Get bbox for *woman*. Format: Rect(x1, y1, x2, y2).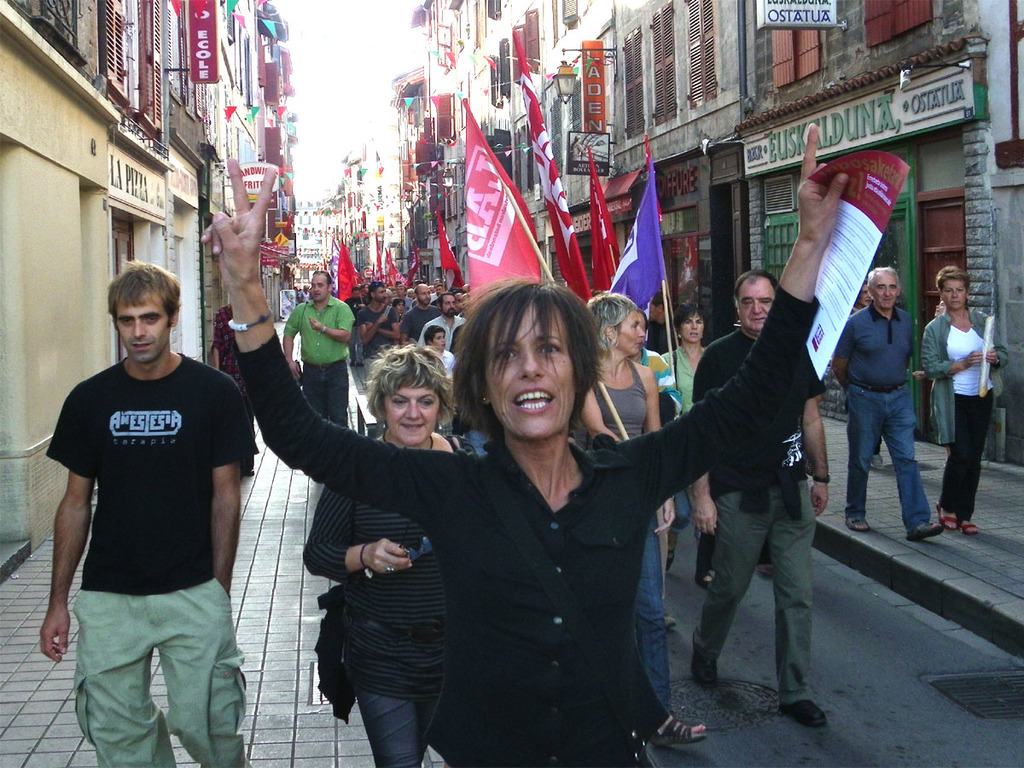
Rect(850, 271, 885, 469).
